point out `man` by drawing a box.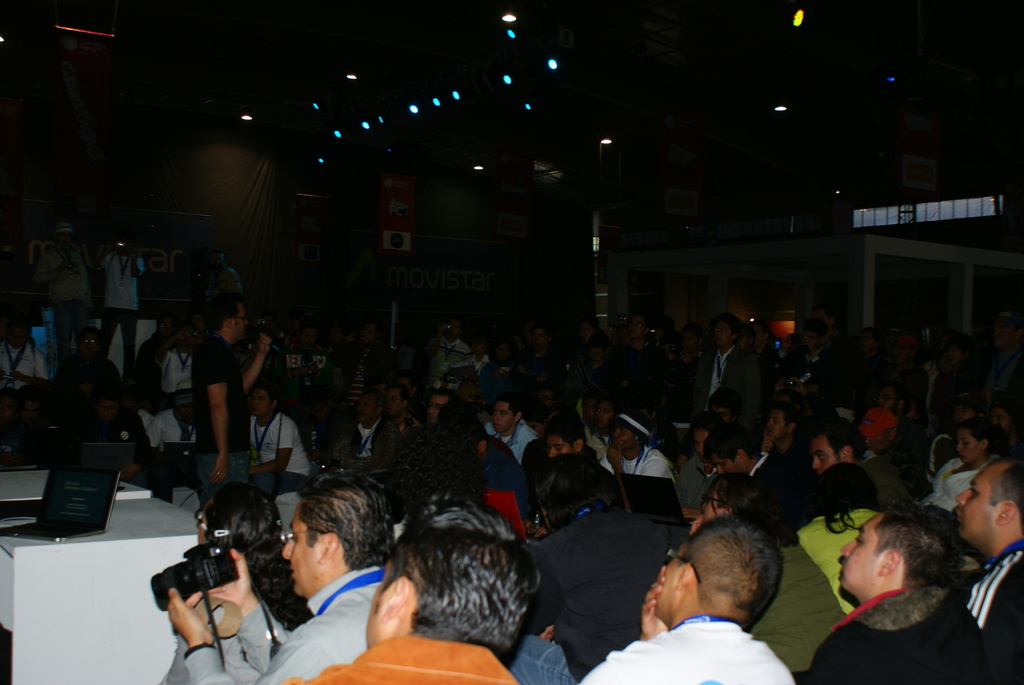
Rect(811, 417, 910, 495).
